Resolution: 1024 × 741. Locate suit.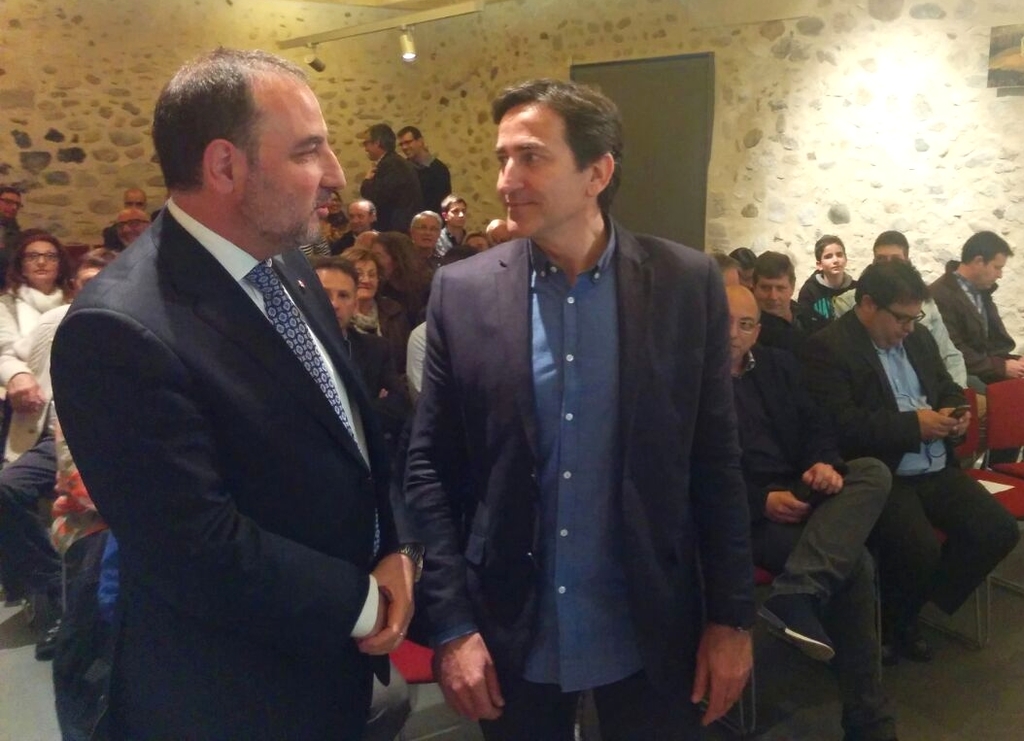
[x1=746, y1=354, x2=891, y2=740].
